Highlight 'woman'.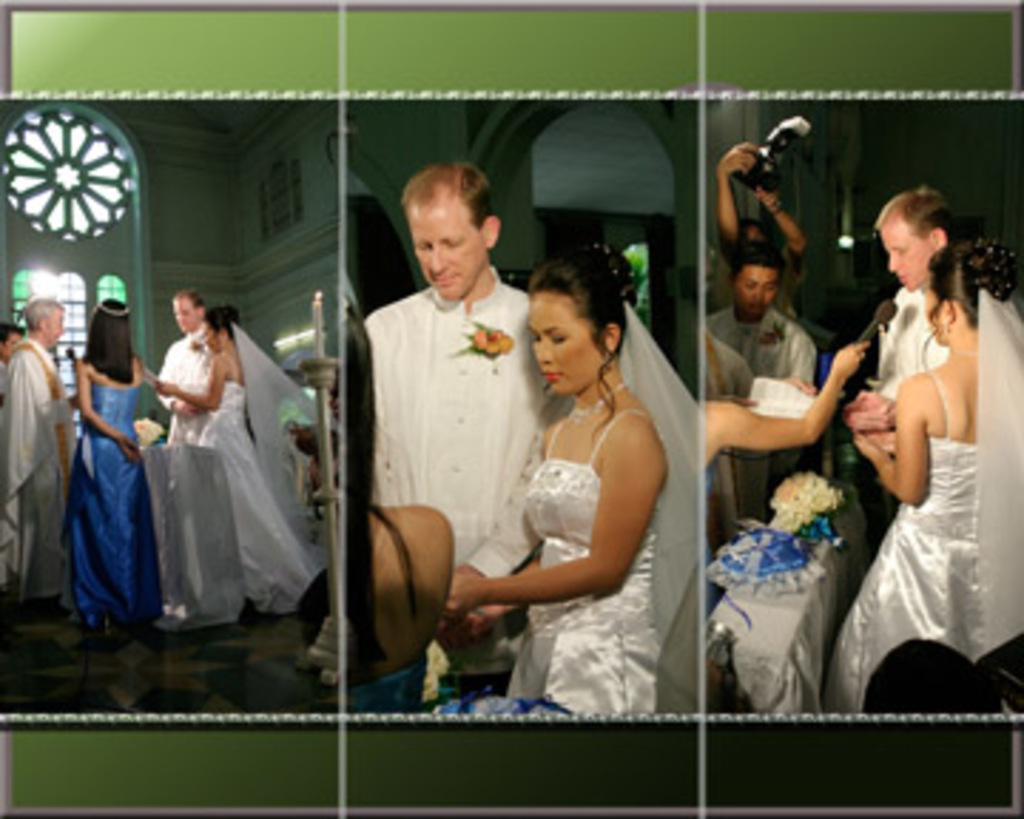
Highlighted region: BBox(63, 296, 162, 637).
